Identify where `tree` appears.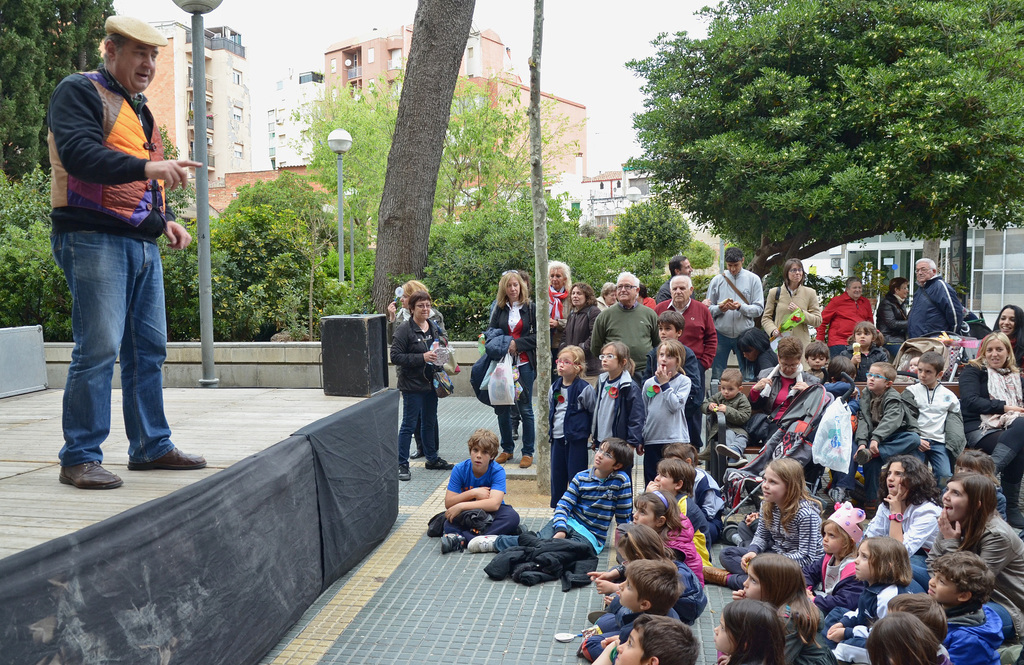
Appears at 222, 170, 356, 343.
